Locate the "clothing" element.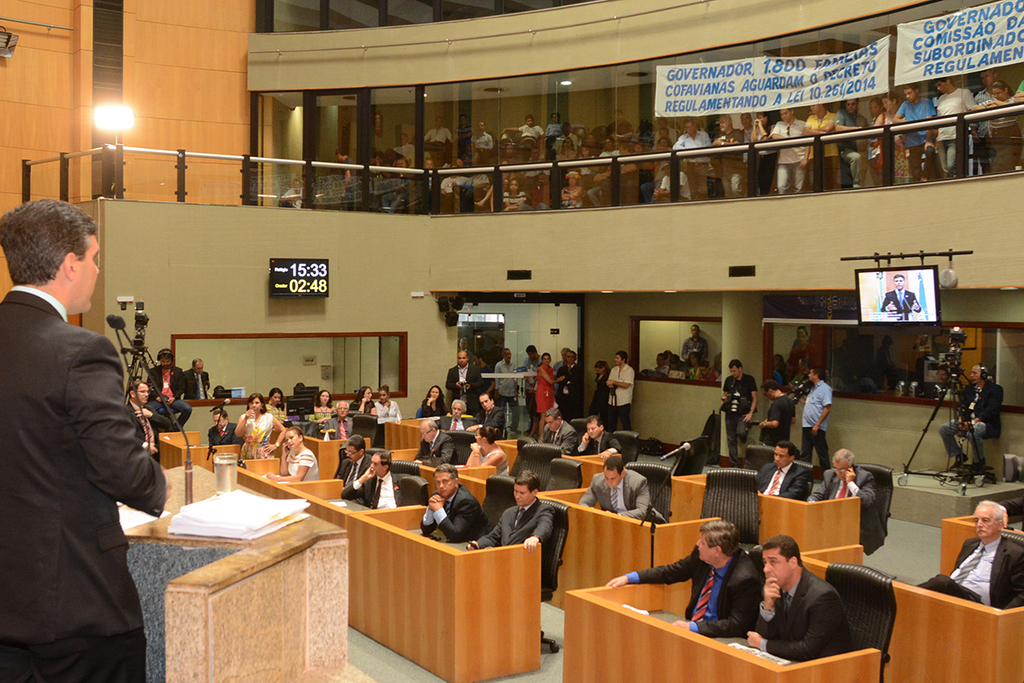
Element bbox: [445, 359, 484, 410].
